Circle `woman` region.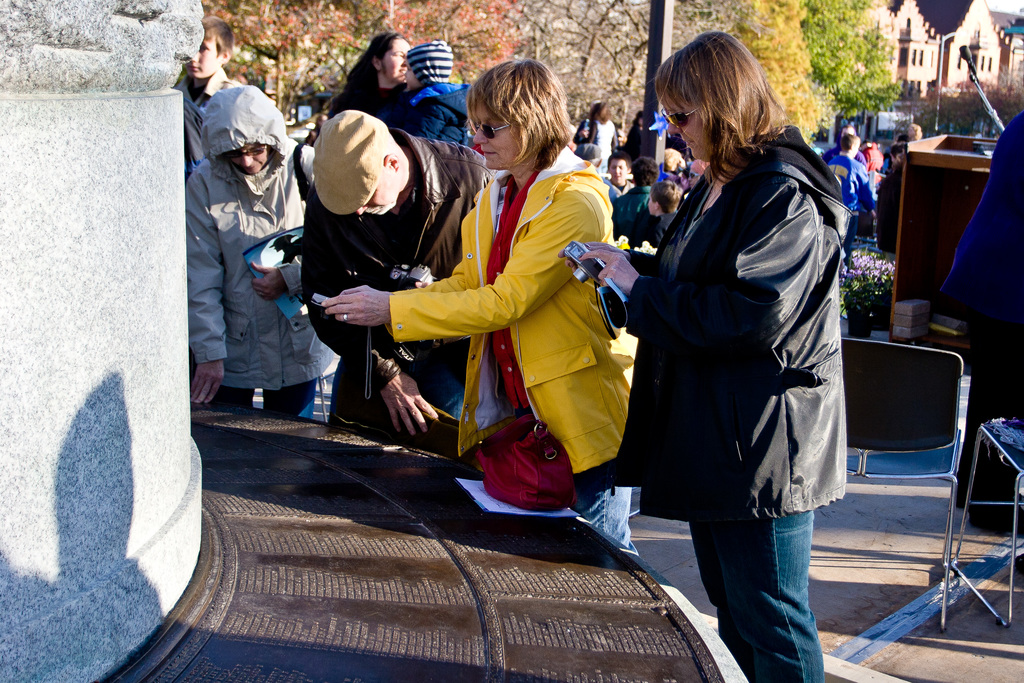
Region: 573,102,620,169.
